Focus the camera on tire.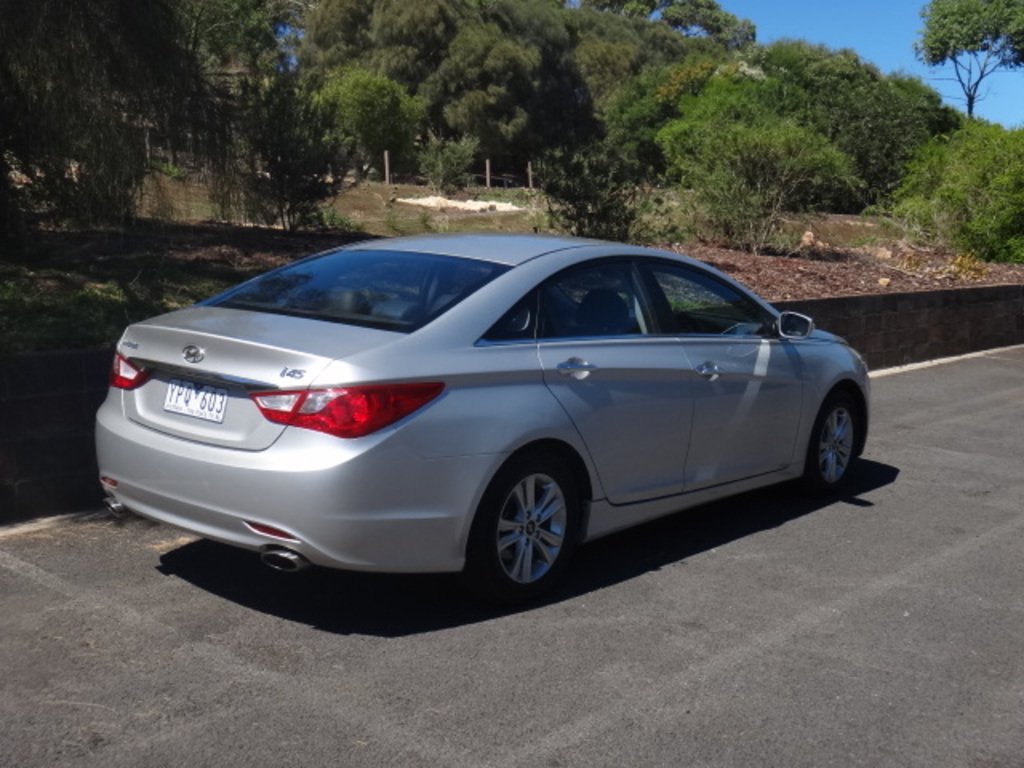
Focus region: crop(469, 456, 584, 594).
